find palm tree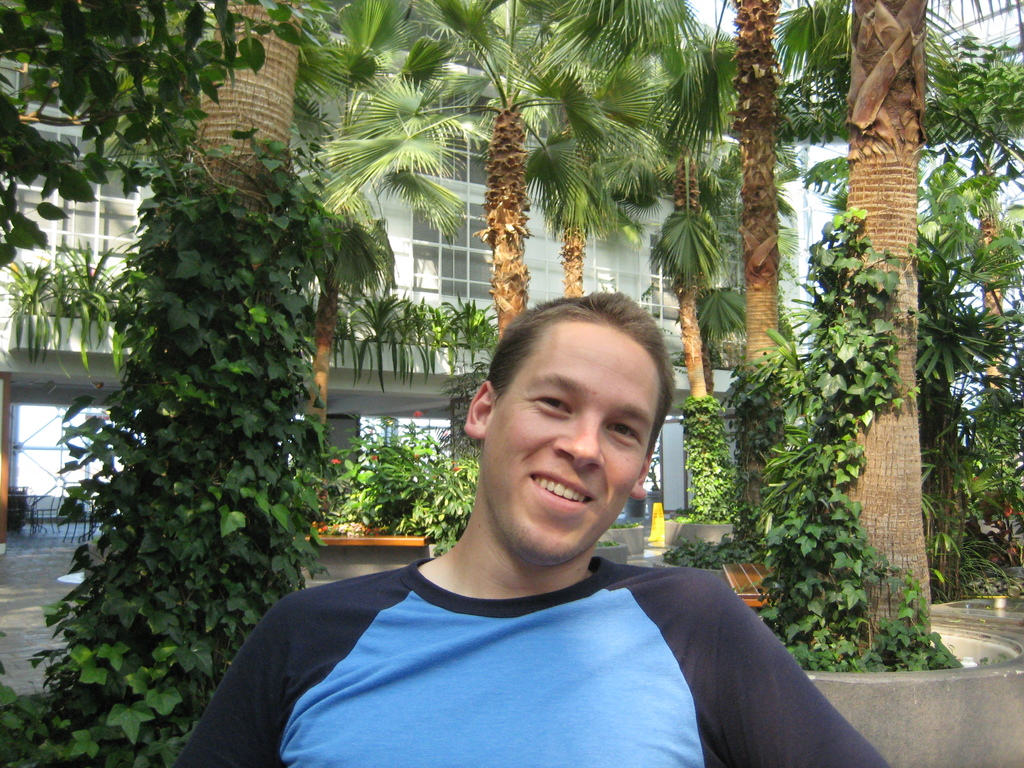
[left=397, top=29, right=669, bottom=398]
